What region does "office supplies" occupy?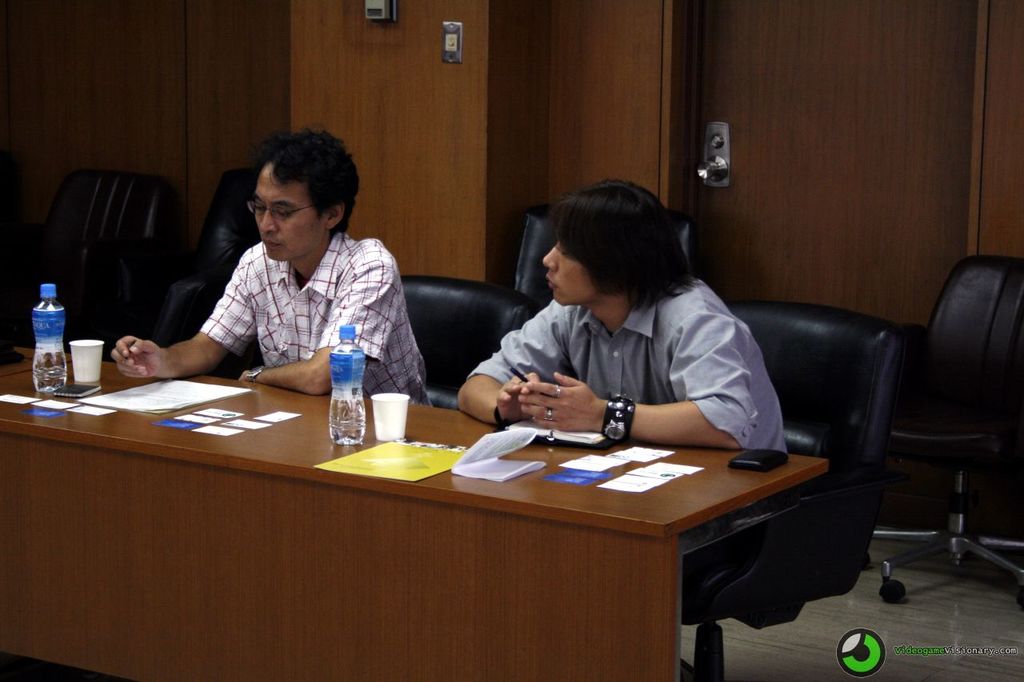
region(325, 437, 467, 486).
